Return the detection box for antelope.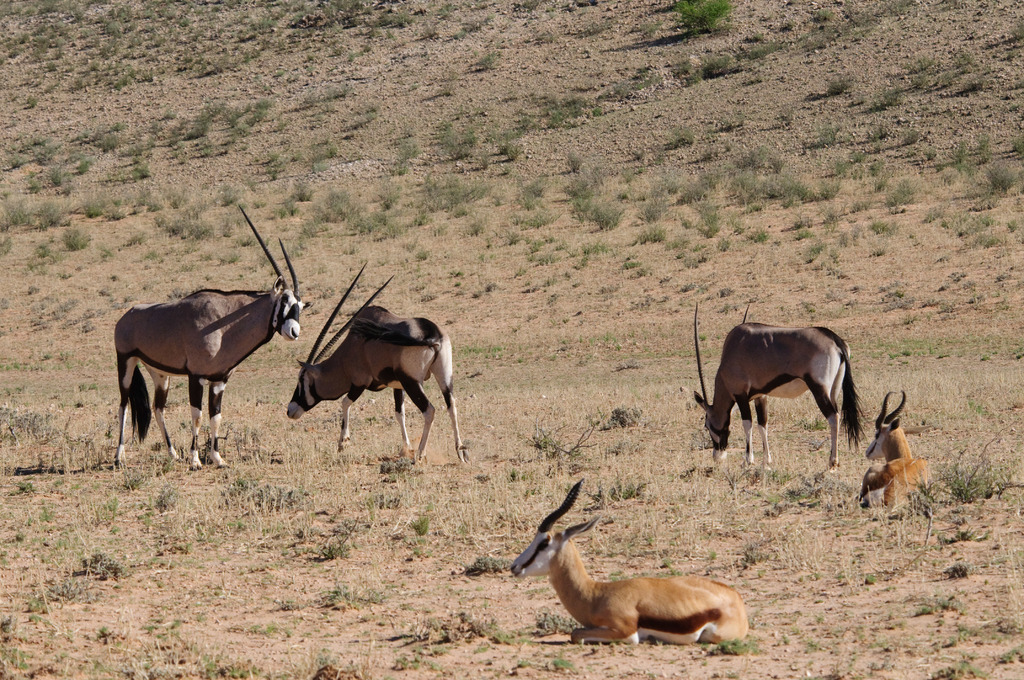
l=508, t=480, r=752, b=645.
